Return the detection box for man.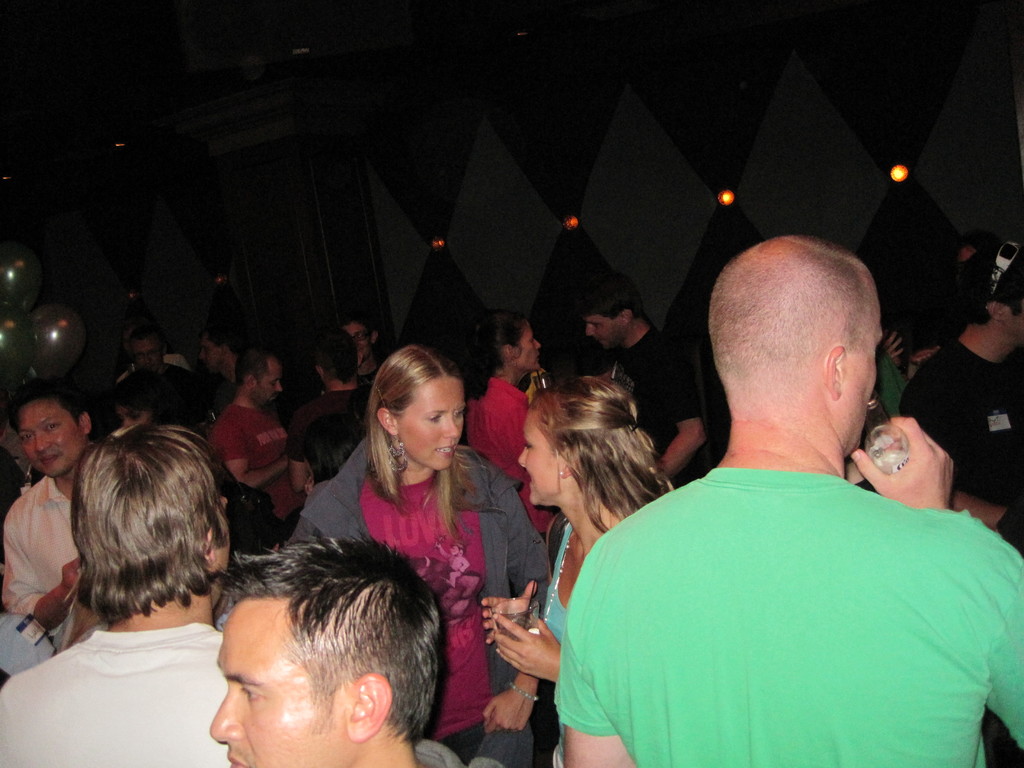
{"left": 895, "top": 239, "right": 1023, "bottom": 767}.
